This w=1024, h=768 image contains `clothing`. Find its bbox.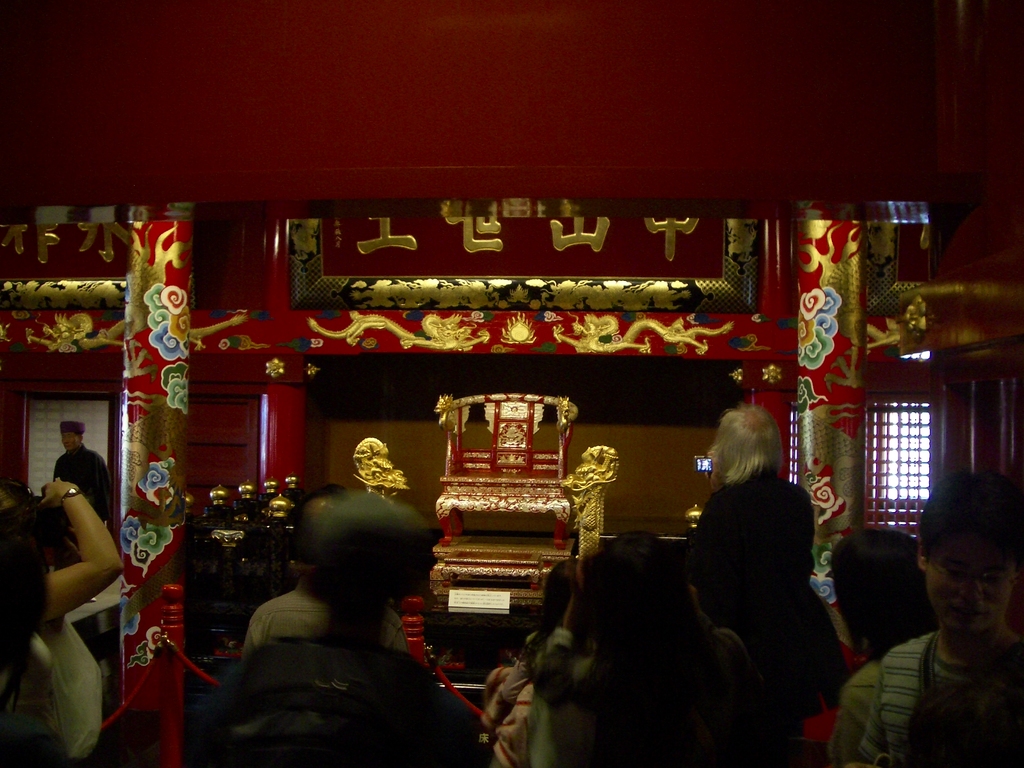
select_region(696, 436, 838, 673).
